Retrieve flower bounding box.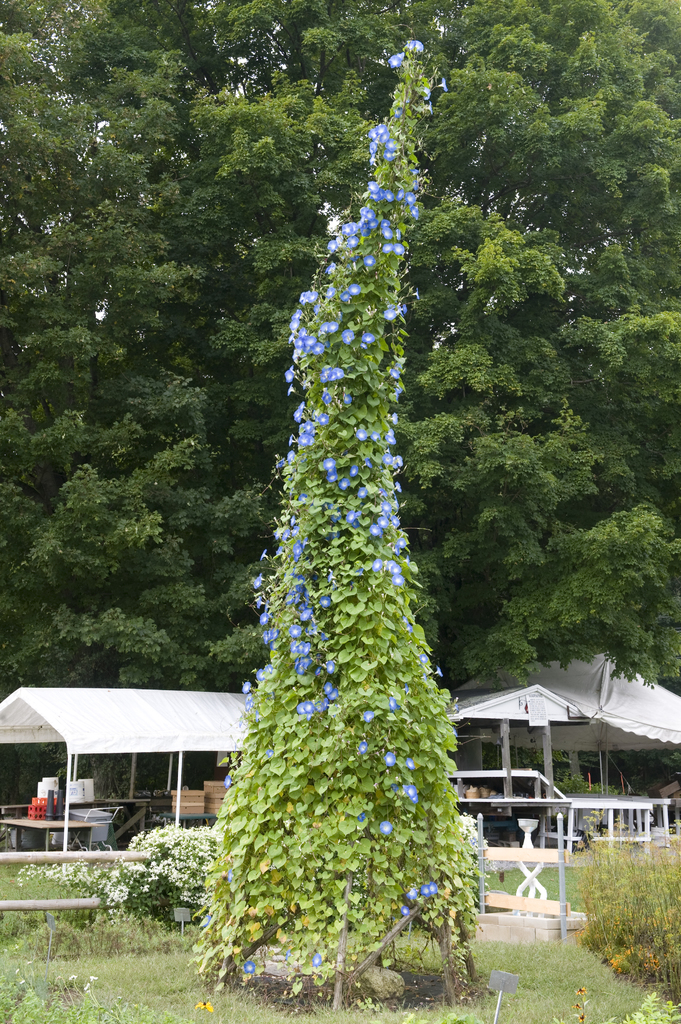
Bounding box: detection(440, 76, 449, 92).
